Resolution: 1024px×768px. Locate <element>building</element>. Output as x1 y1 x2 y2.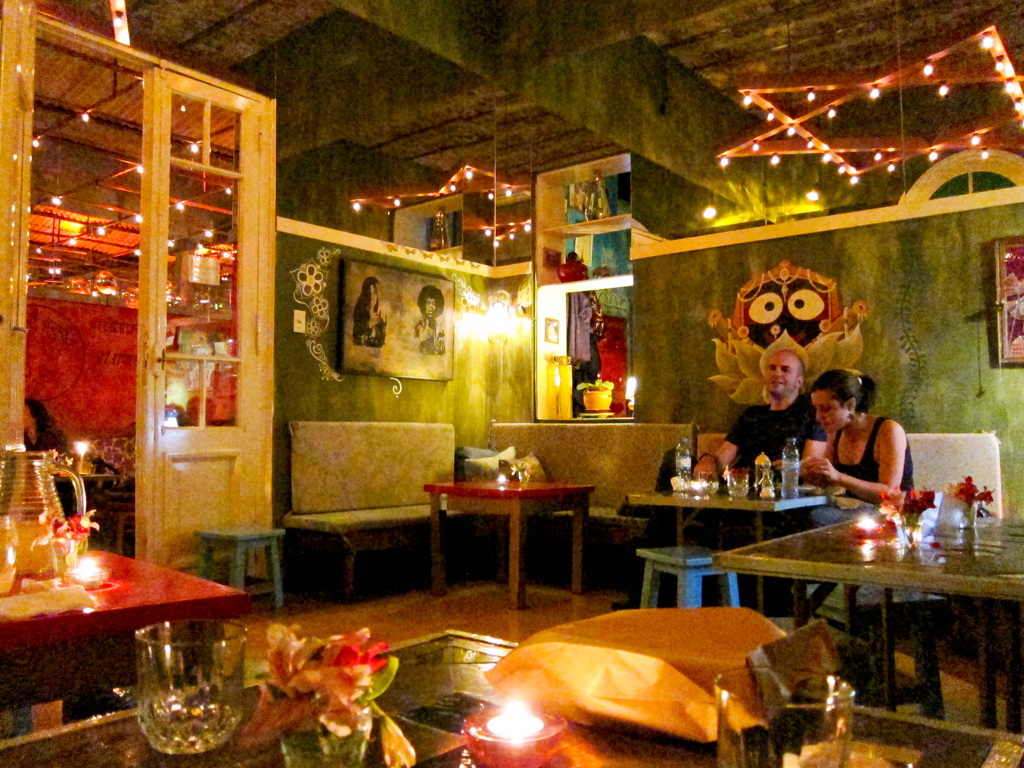
0 1 1023 767.
